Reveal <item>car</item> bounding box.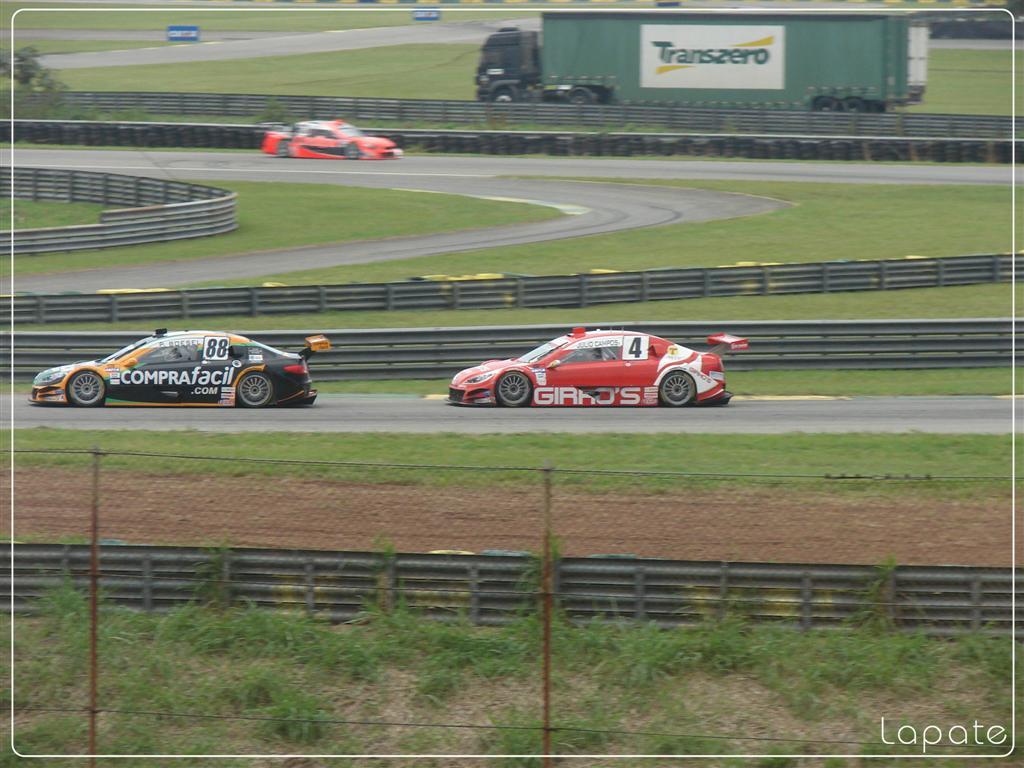
Revealed: (258, 120, 402, 160).
